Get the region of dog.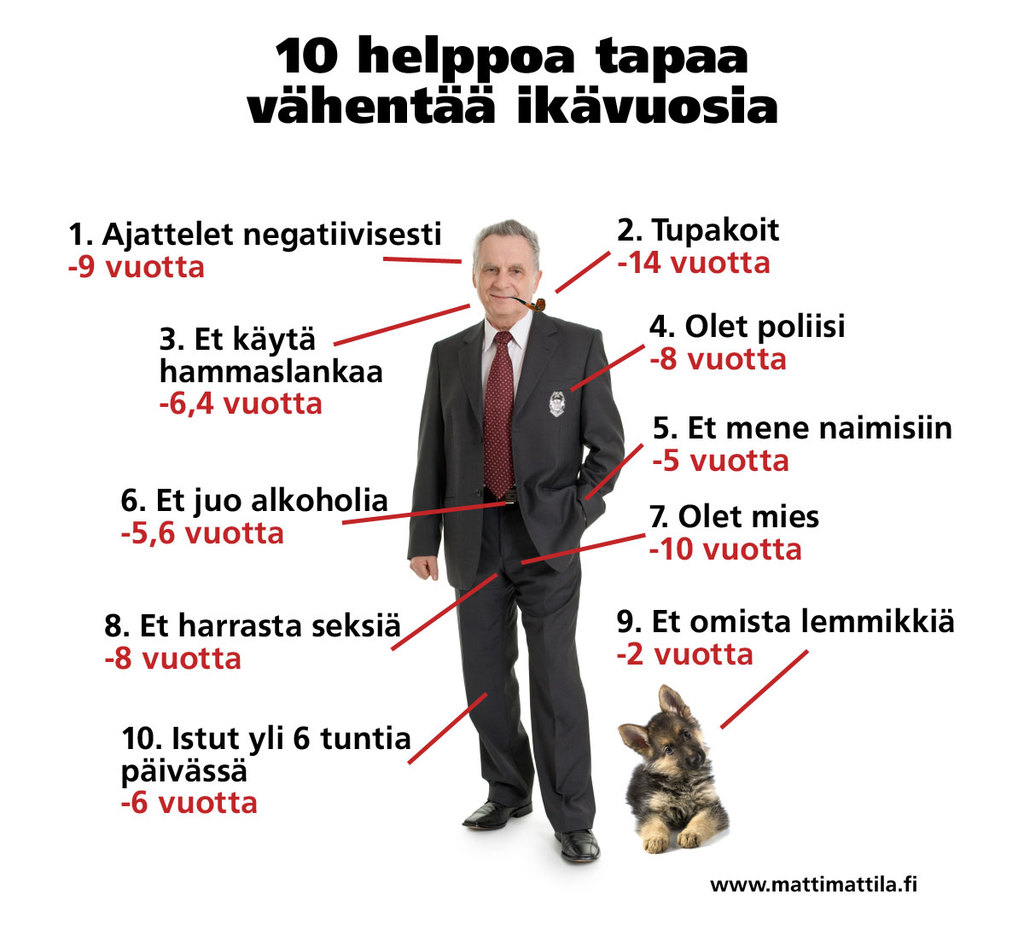
(left=615, top=682, right=729, bottom=852).
